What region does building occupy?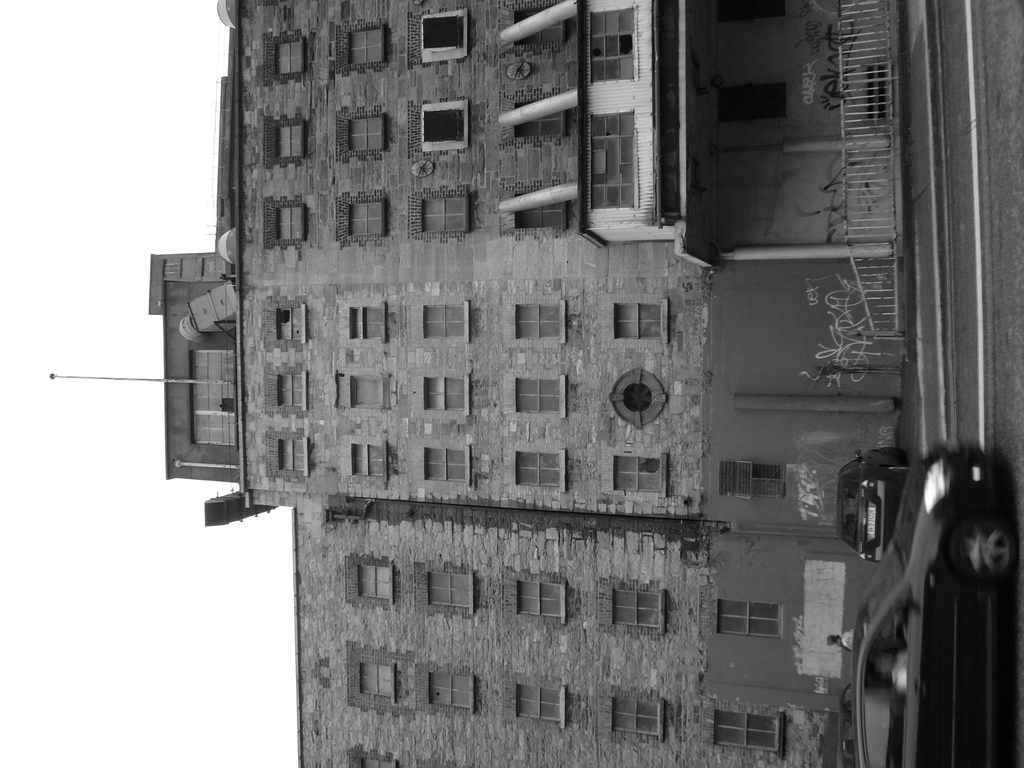
143:0:1023:767.
